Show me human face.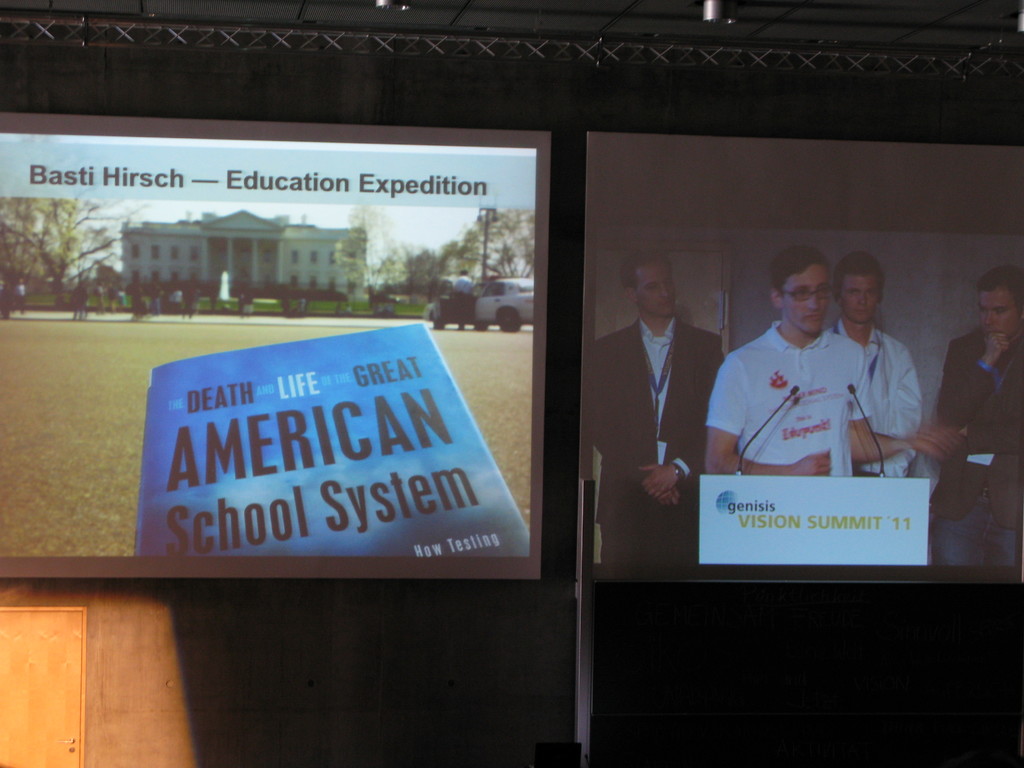
human face is here: 842 259 876 317.
